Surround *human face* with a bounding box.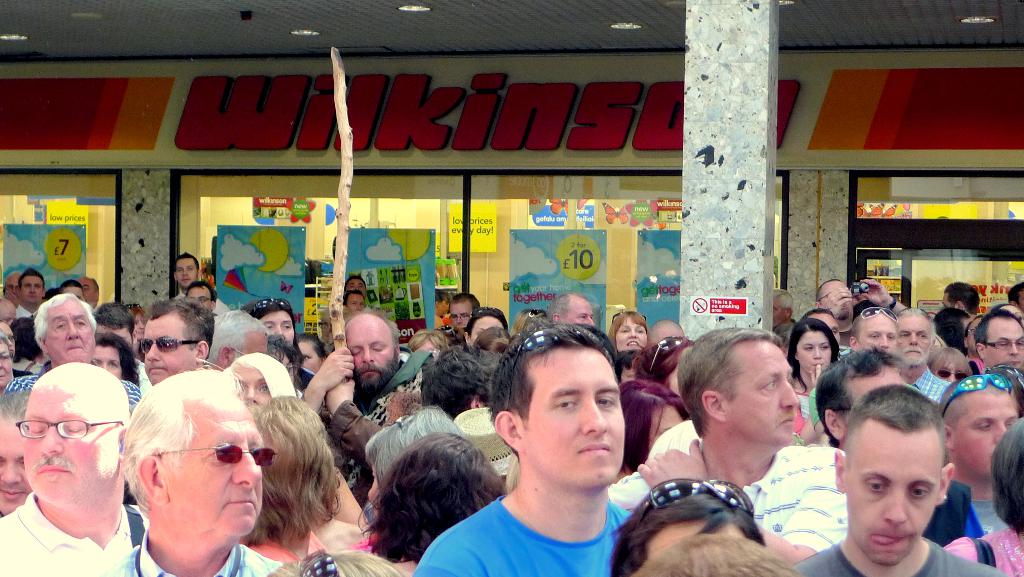
566:297:595:326.
